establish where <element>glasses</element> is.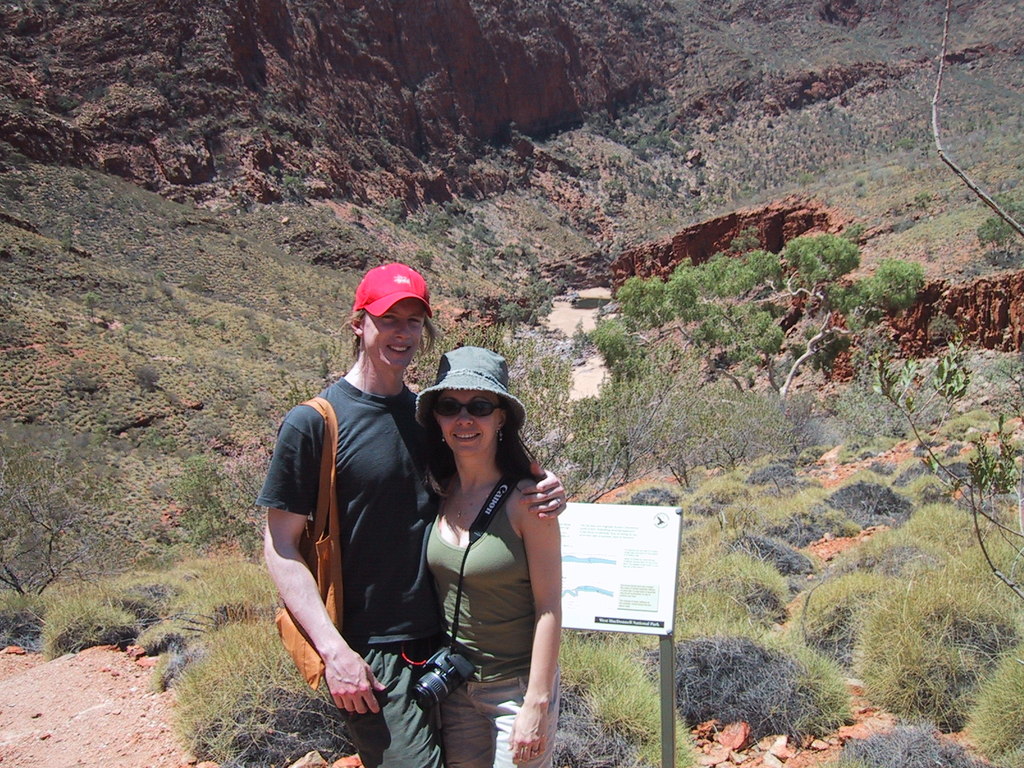
Established at 428:396:506:419.
